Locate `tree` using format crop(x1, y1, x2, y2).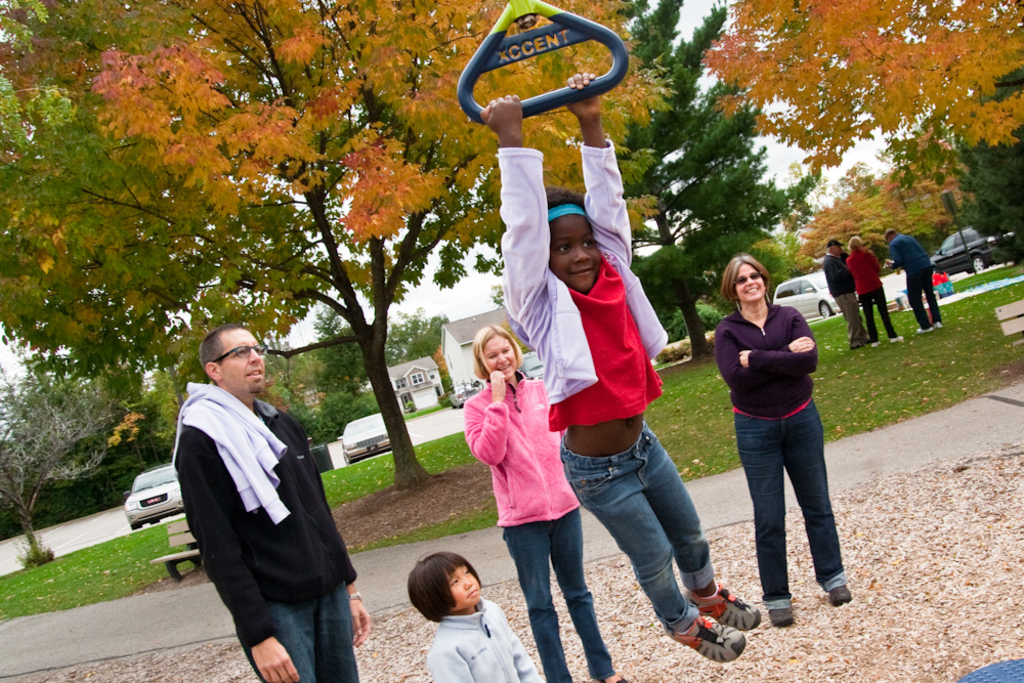
crop(615, 0, 820, 354).
